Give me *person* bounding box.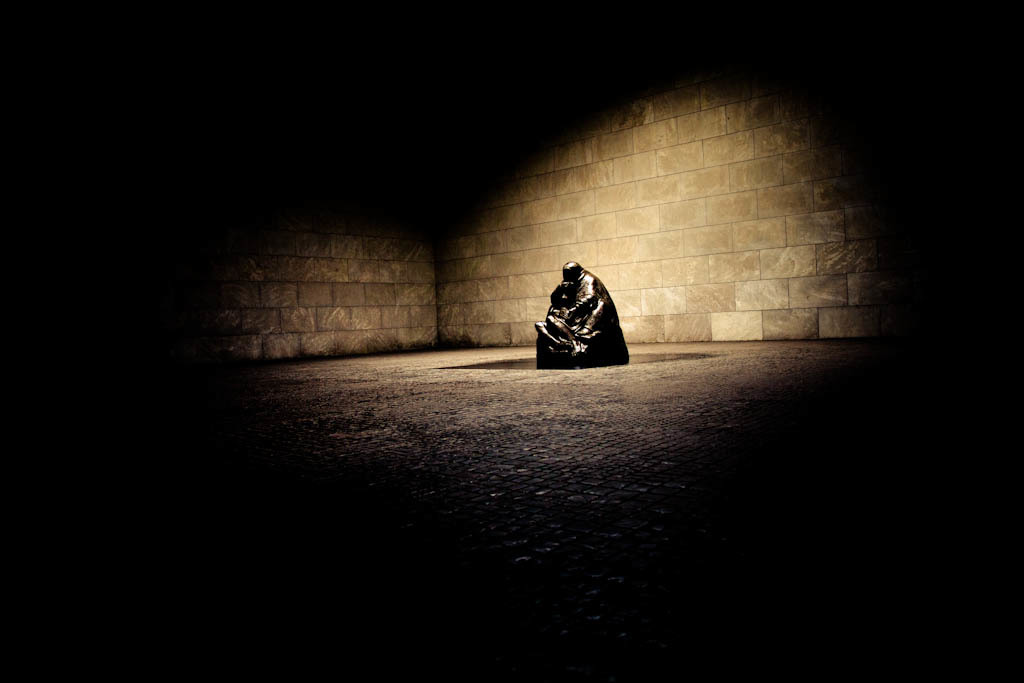
537 247 624 375.
